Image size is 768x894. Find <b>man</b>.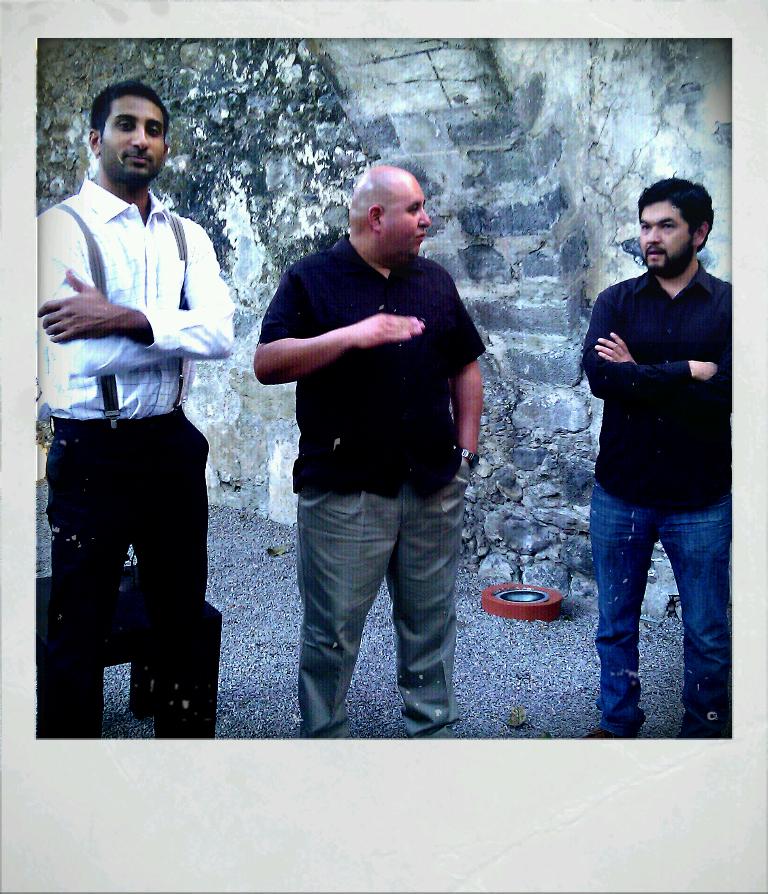
247 169 507 718.
